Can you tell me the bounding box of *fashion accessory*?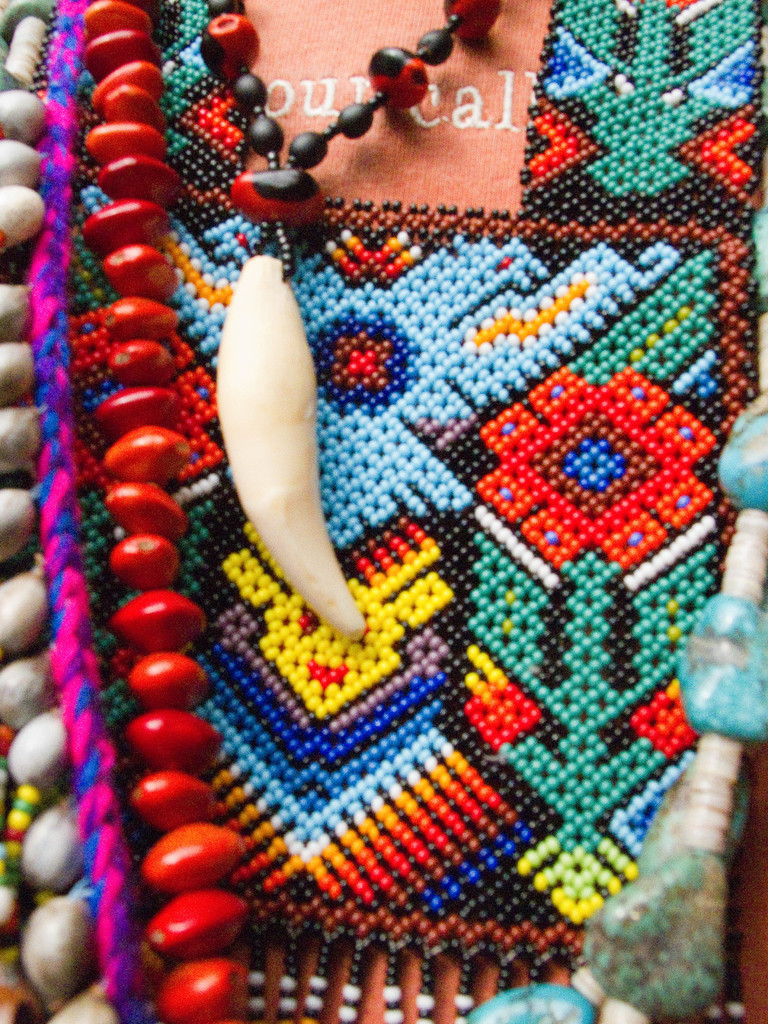
198:0:504:639.
